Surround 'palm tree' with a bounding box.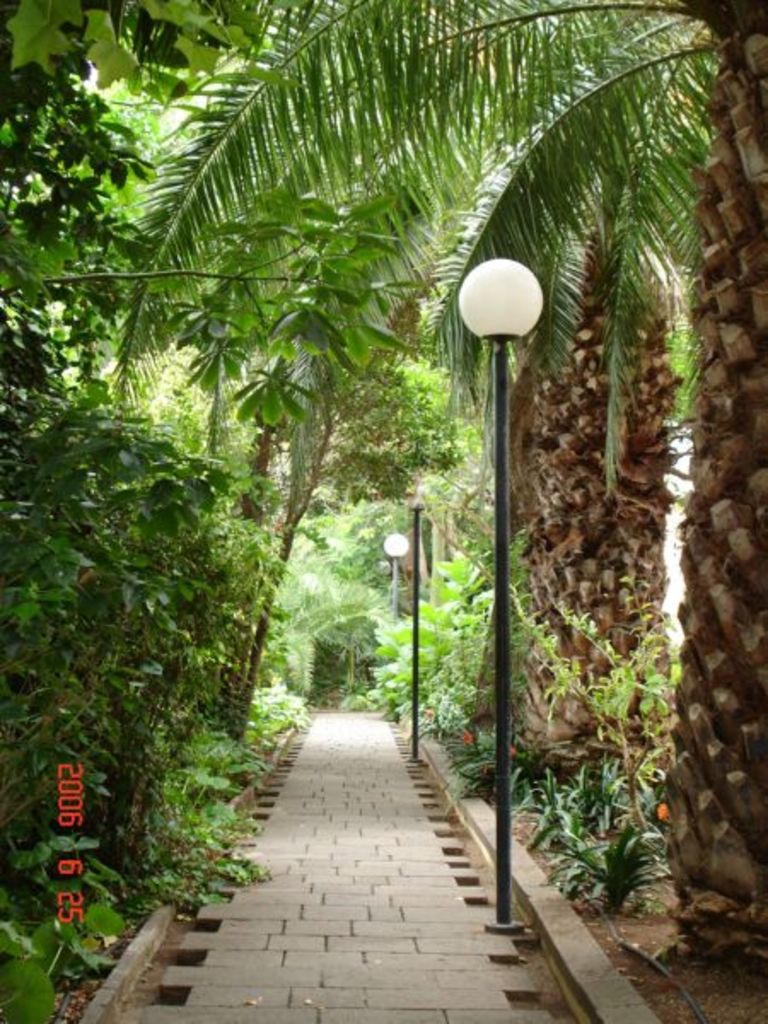
bbox=(84, 0, 766, 988).
